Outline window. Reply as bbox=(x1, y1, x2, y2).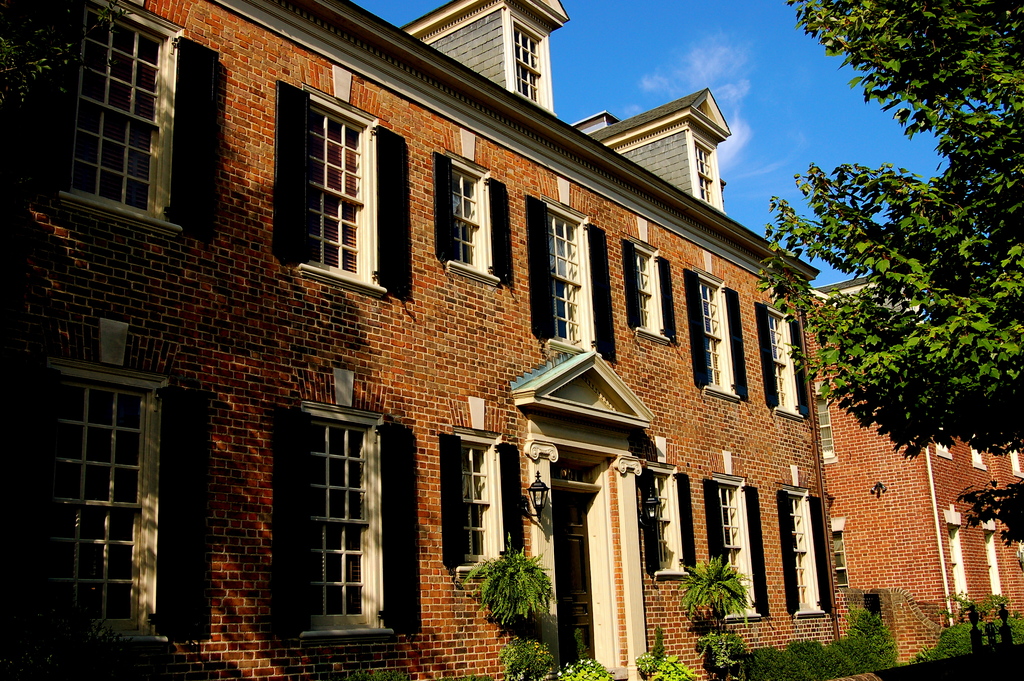
bbox=(530, 197, 616, 357).
